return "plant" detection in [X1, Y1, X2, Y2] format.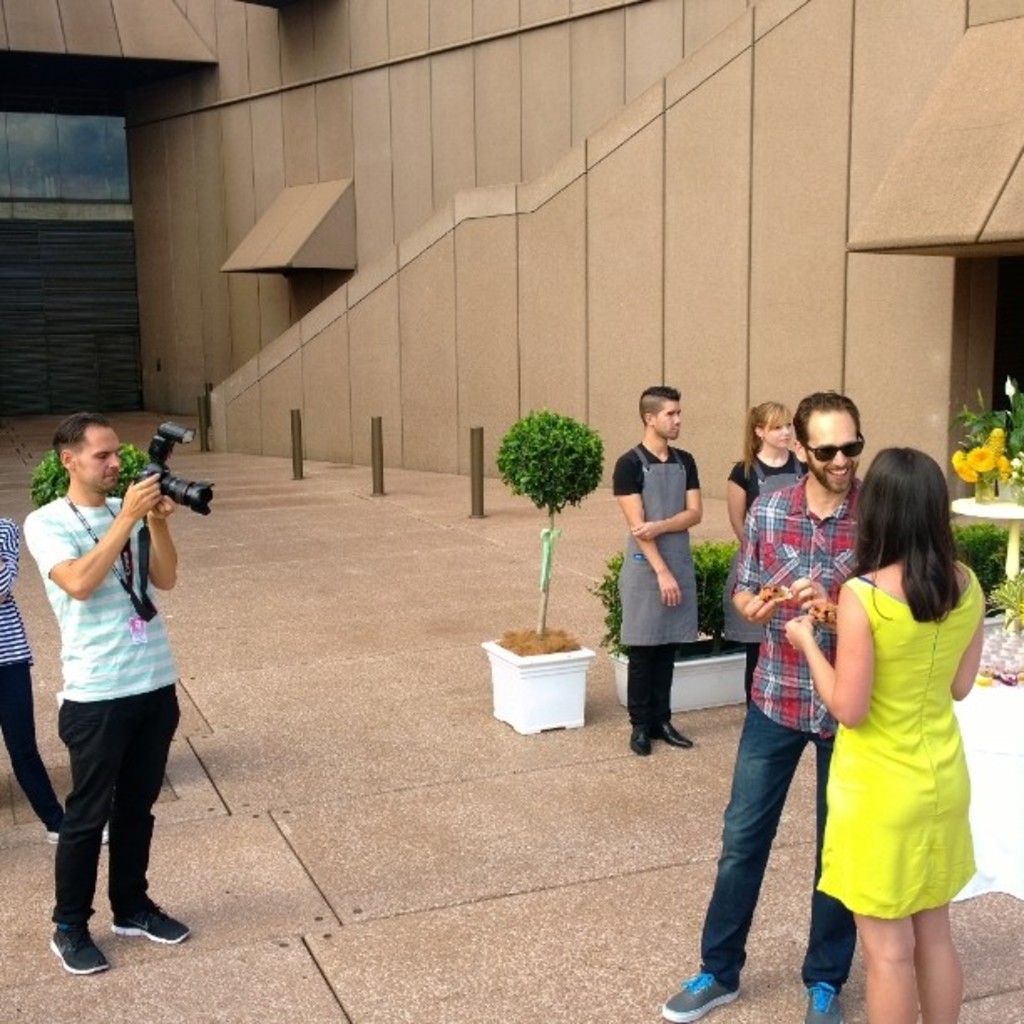
[28, 433, 152, 512].
